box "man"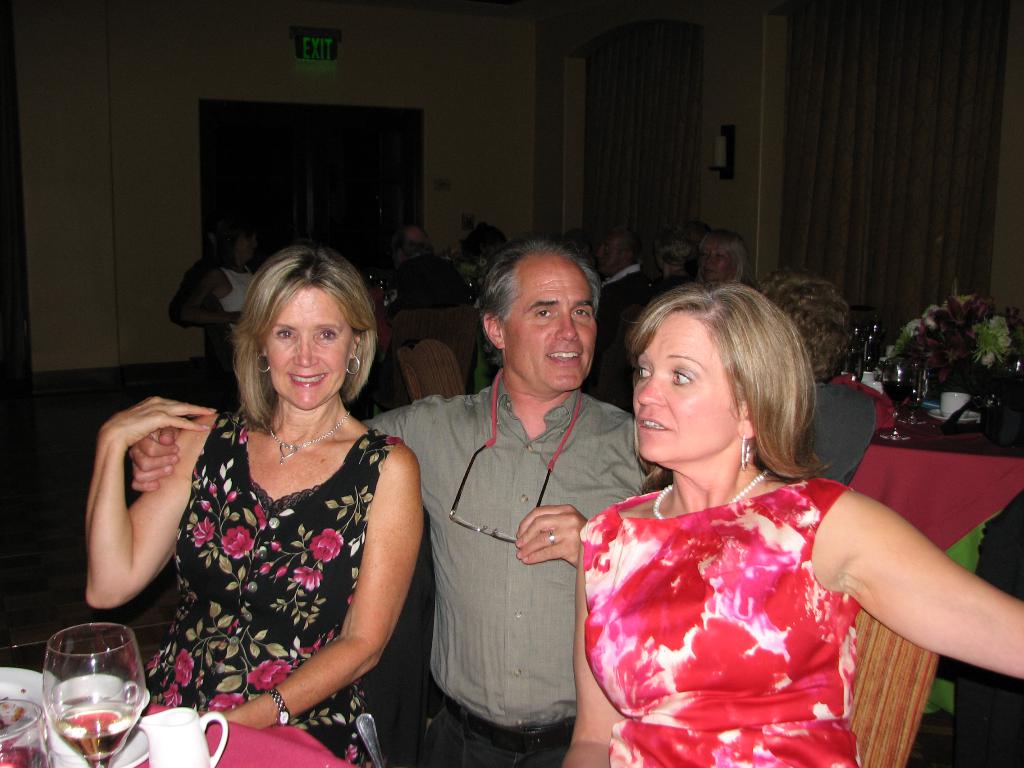
BBox(392, 227, 468, 311)
